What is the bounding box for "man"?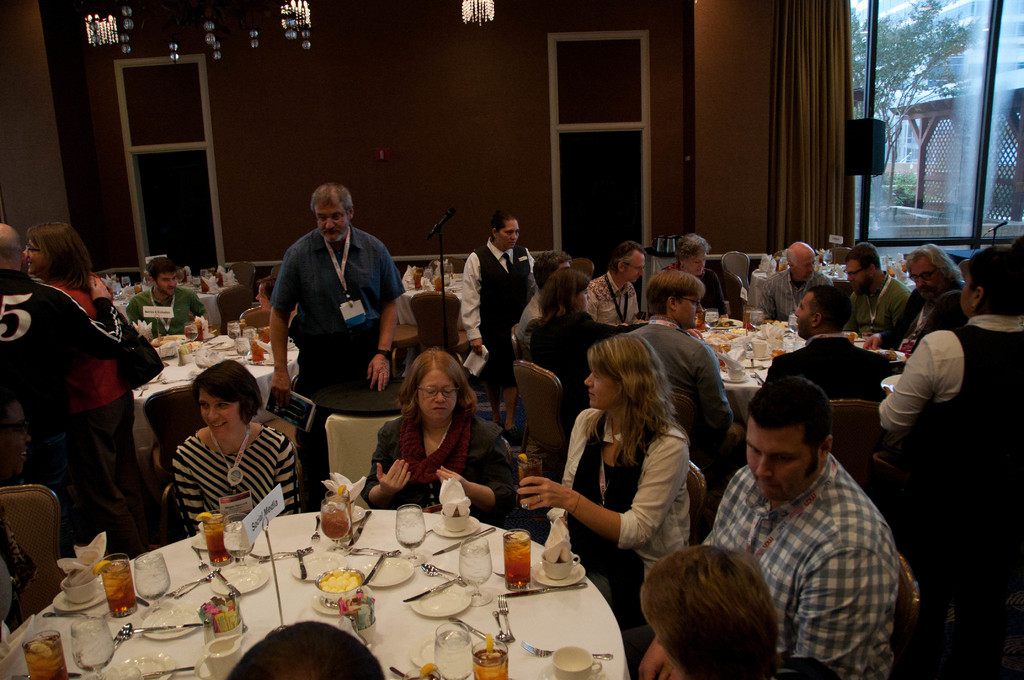
box(266, 176, 407, 431).
